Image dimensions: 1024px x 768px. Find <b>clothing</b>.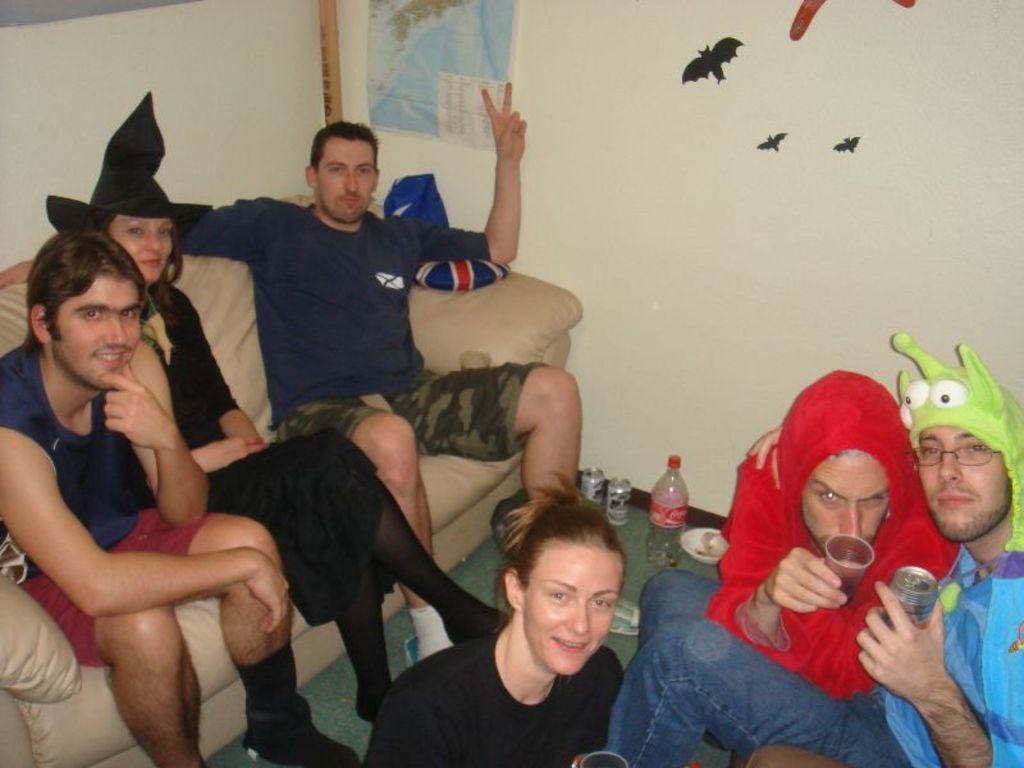
rect(56, 191, 550, 463).
